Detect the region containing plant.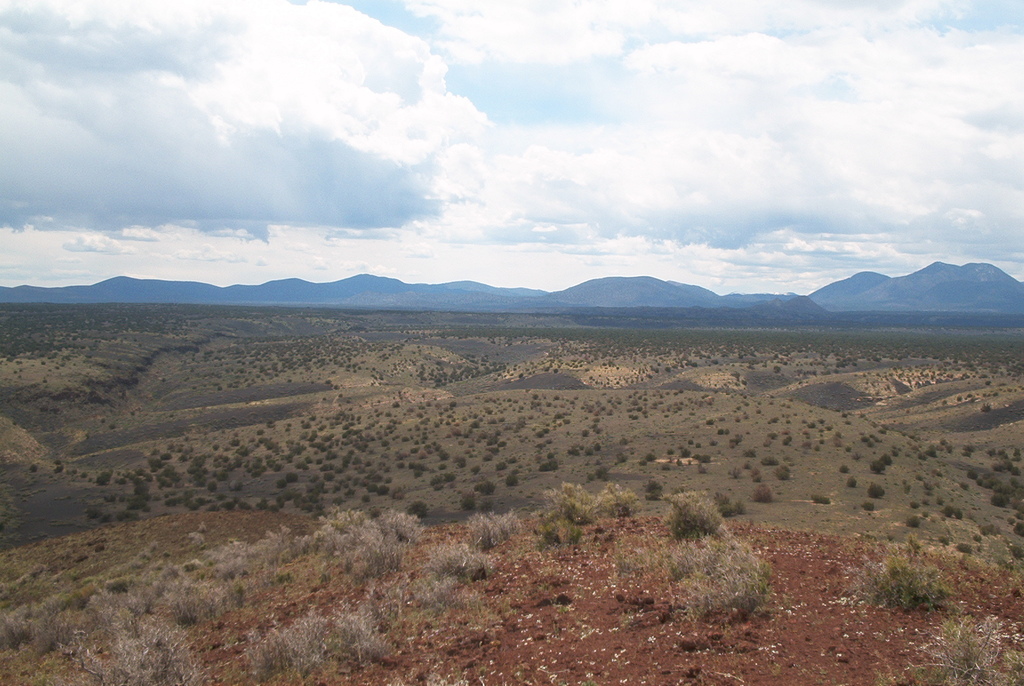
locate(860, 436, 876, 443).
